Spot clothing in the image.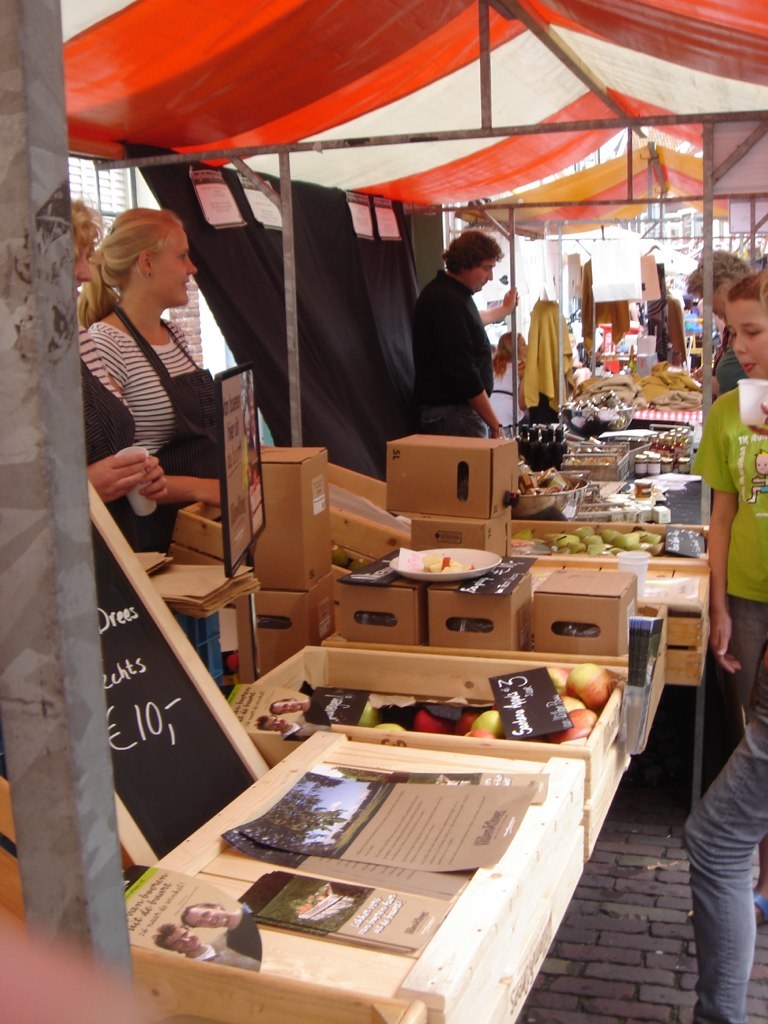
clothing found at select_region(80, 331, 135, 540).
